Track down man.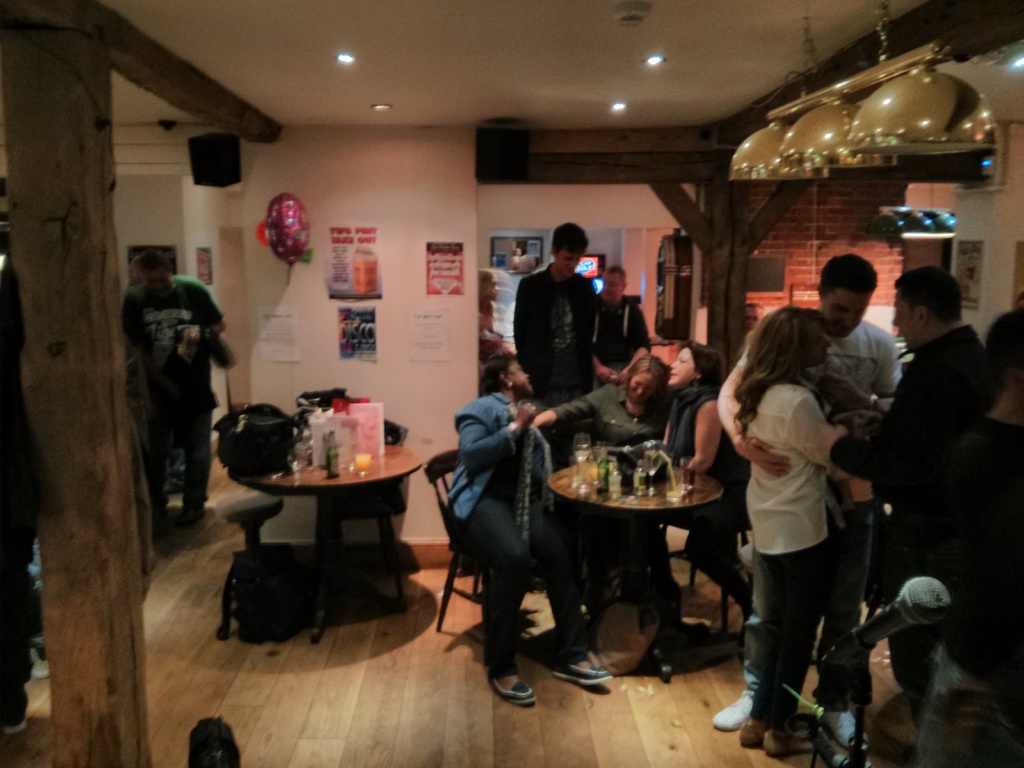
Tracked to l=813, t=264, r=984, b=696.
